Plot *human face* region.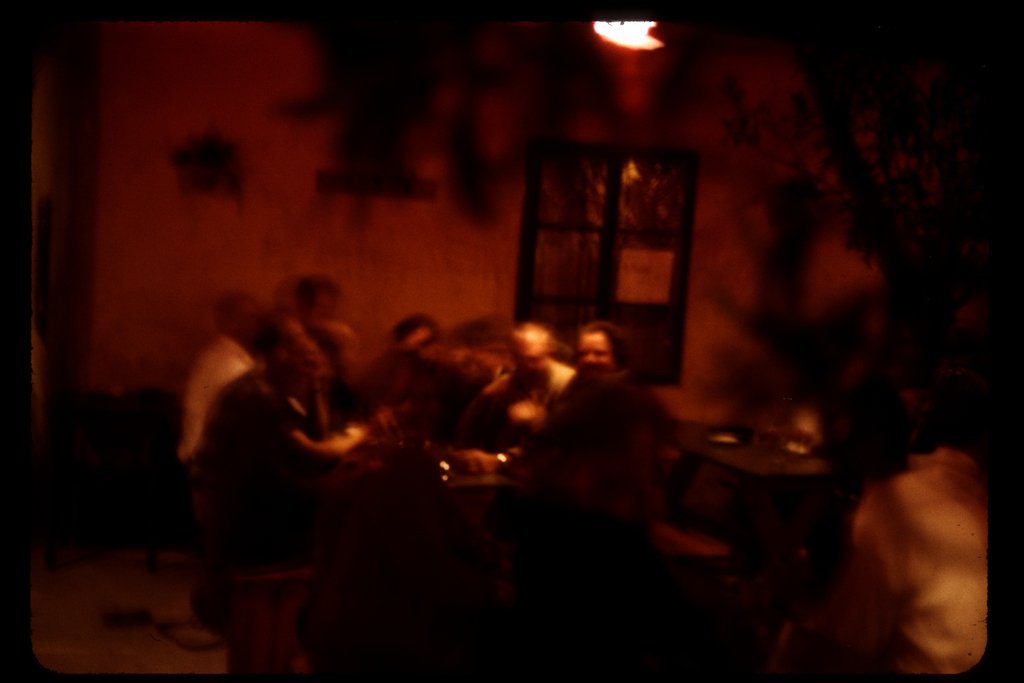
Plotted at [left=578, top=331, right=615, bottom=374].
